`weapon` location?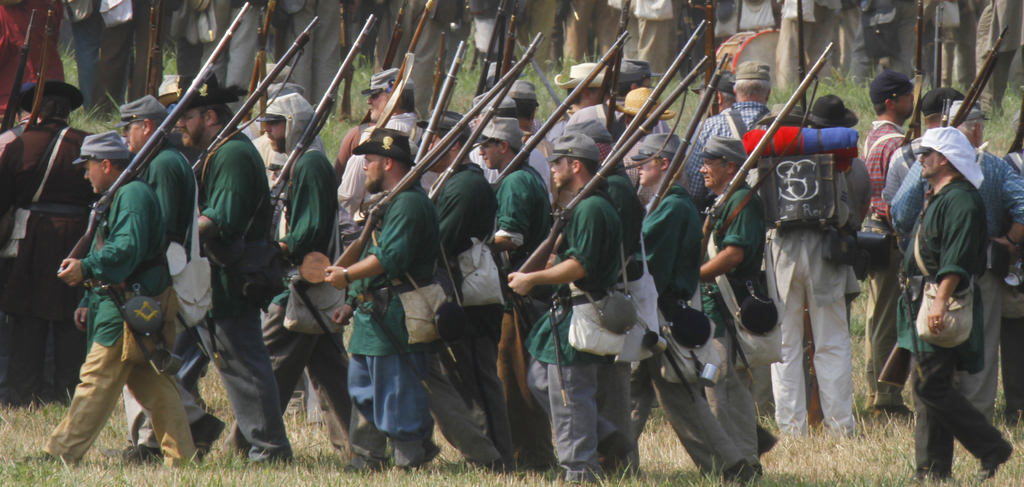
[x1=410, y1=45, x2=460, y2=170]
